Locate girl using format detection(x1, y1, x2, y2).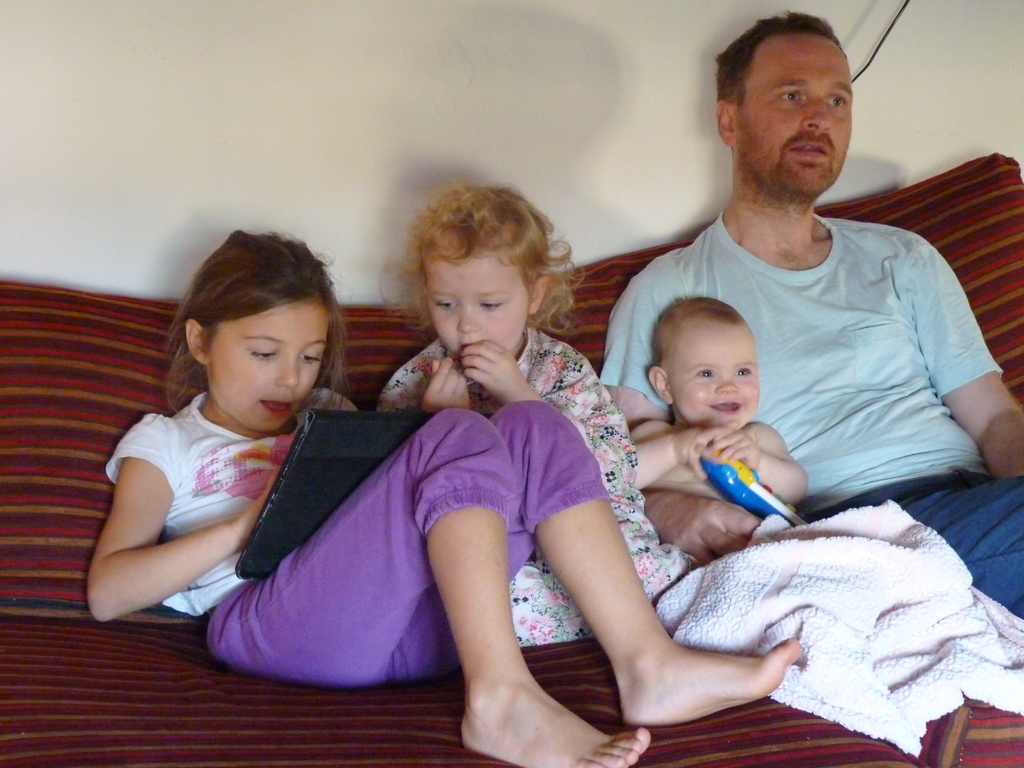
detection(97, 230, 802, 767).
